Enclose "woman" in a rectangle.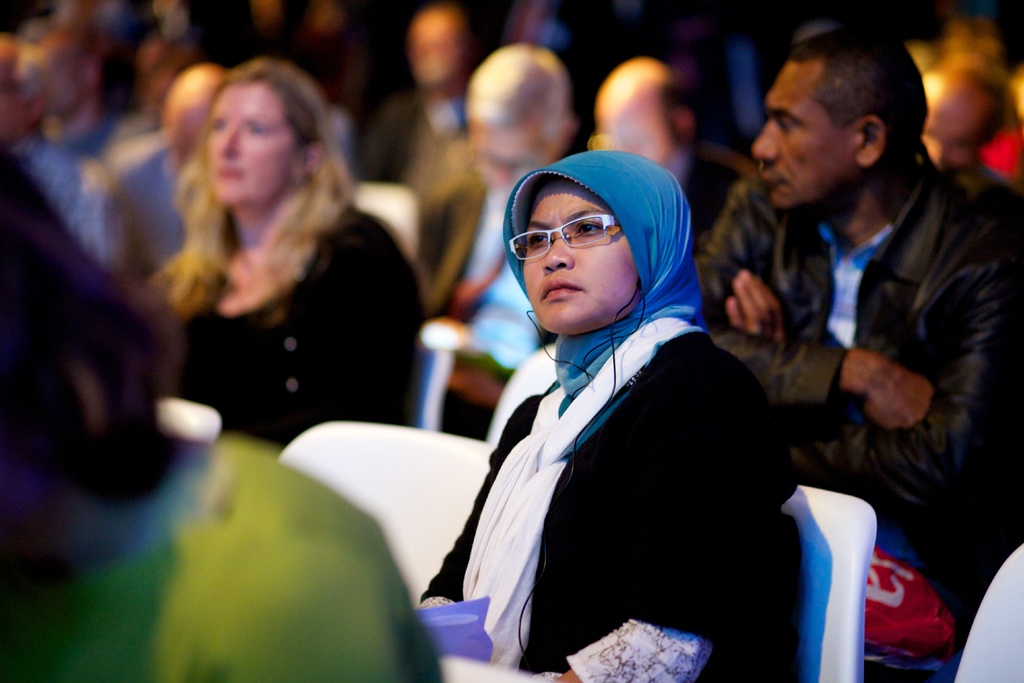
{"left": 0, "top": 147, "right": 452, "bottom": 682}.
